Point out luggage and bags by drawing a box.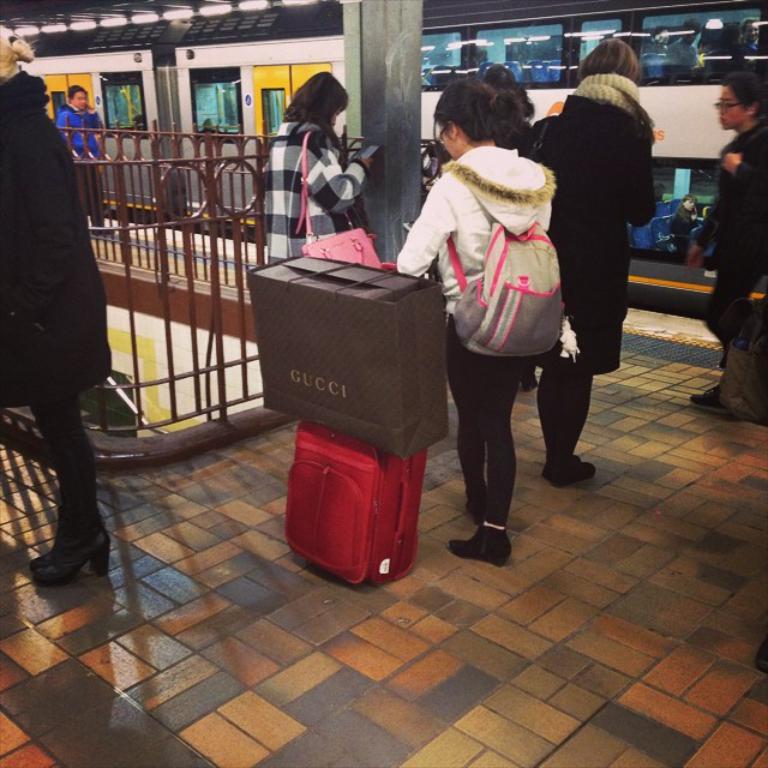
locate(442, 211, 571, 361).
